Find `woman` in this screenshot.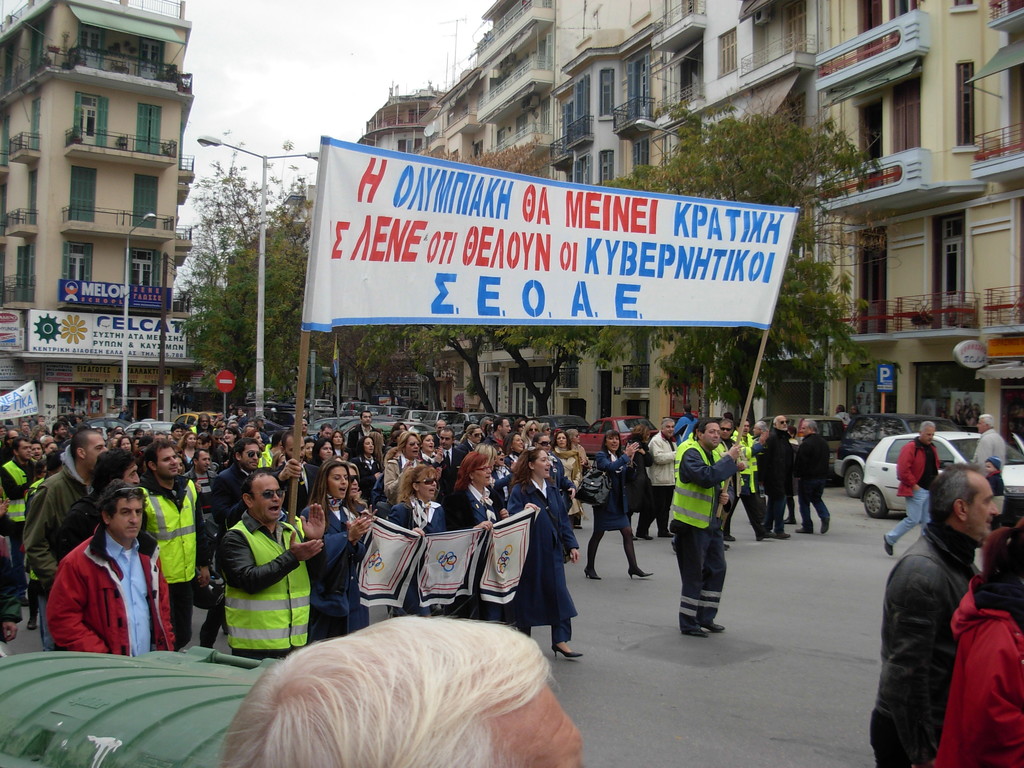
The bounding box for `woman` is [543, 424, 550, 436].
